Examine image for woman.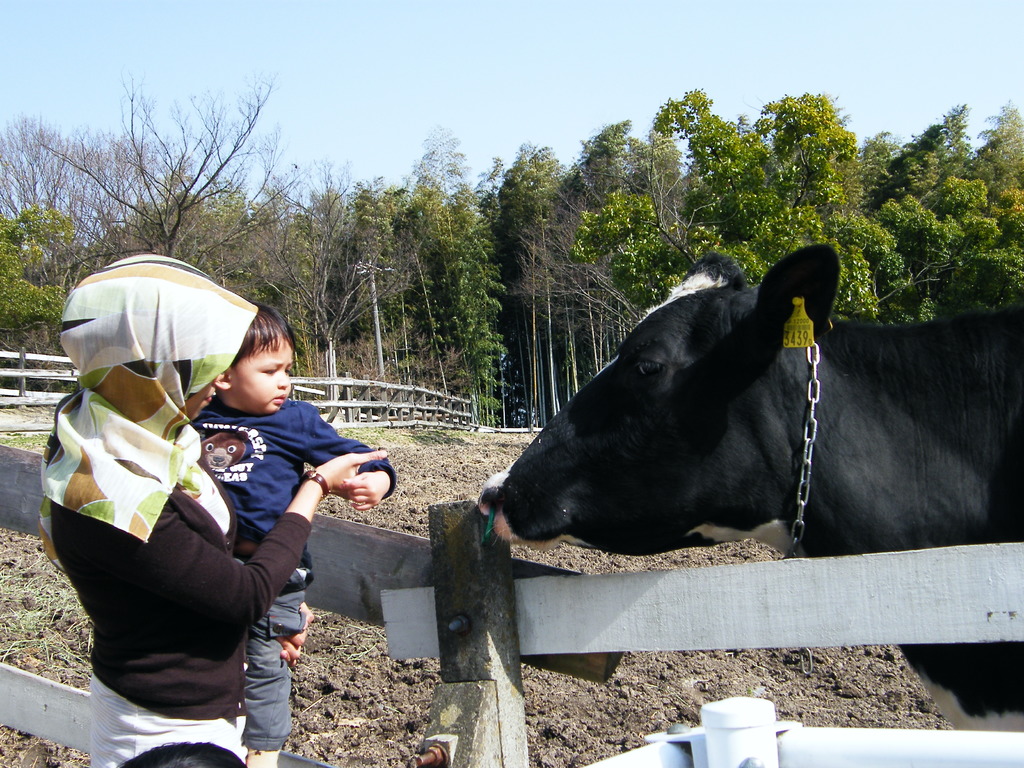
Examination result: bbox=[36, 256, 339, 756].
